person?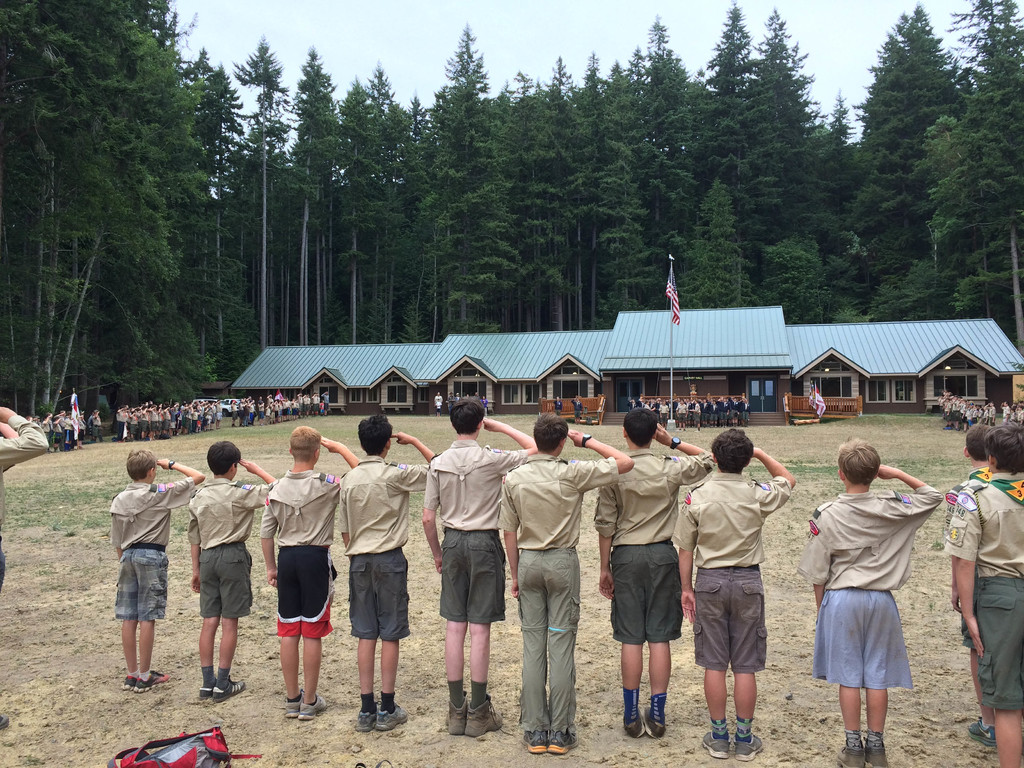
[809,434,947,767]
